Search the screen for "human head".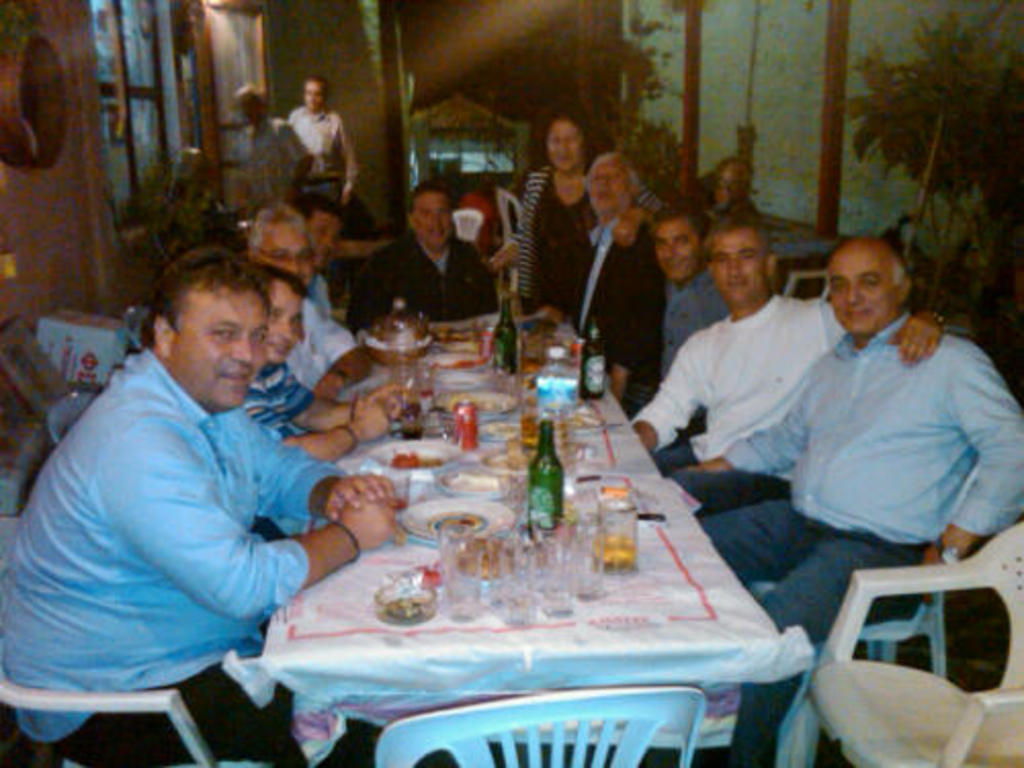
Found at (left=250, top=203, right=311, bottom=287).
